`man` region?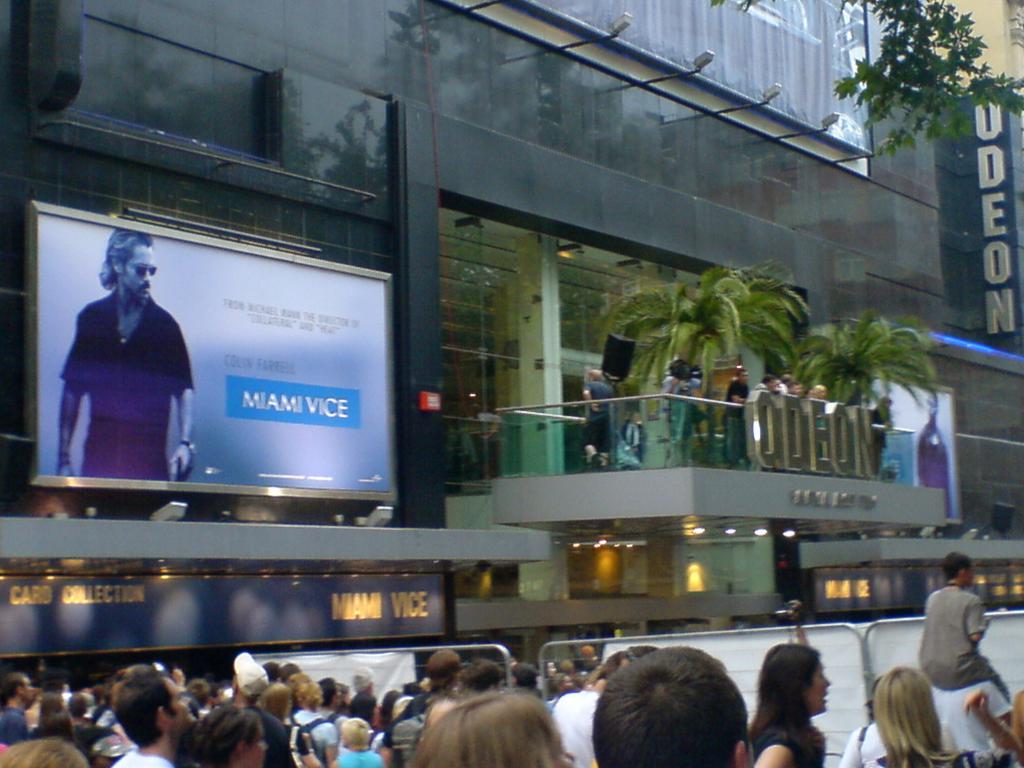
bbox=[788, 383, 801, 396]
